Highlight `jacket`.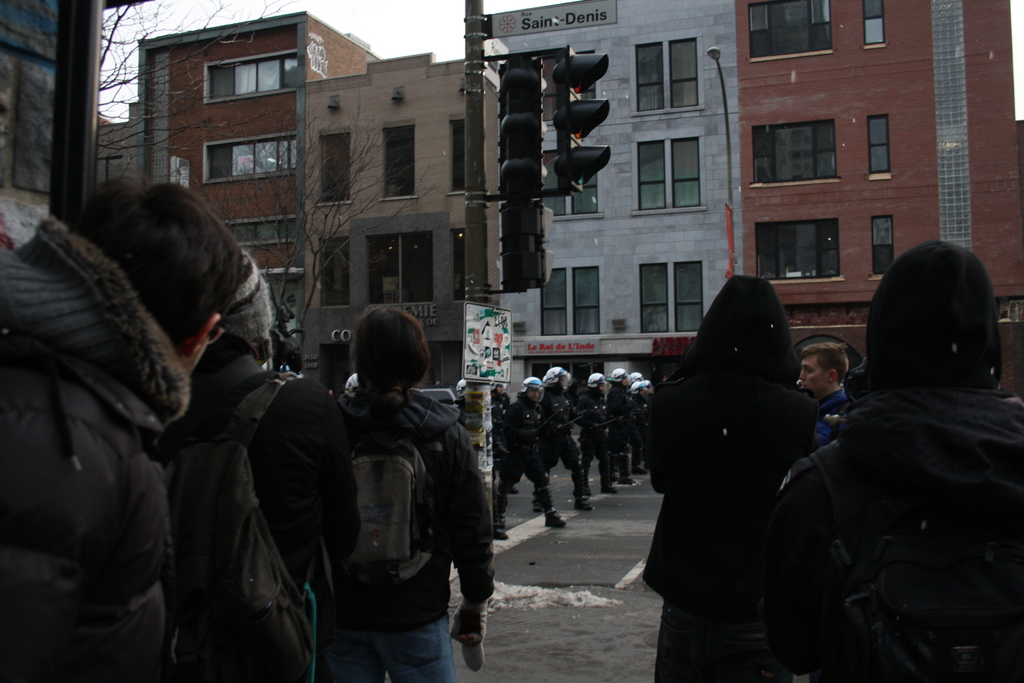
Highlighted region: BBox(0, 208, 198, 682).
